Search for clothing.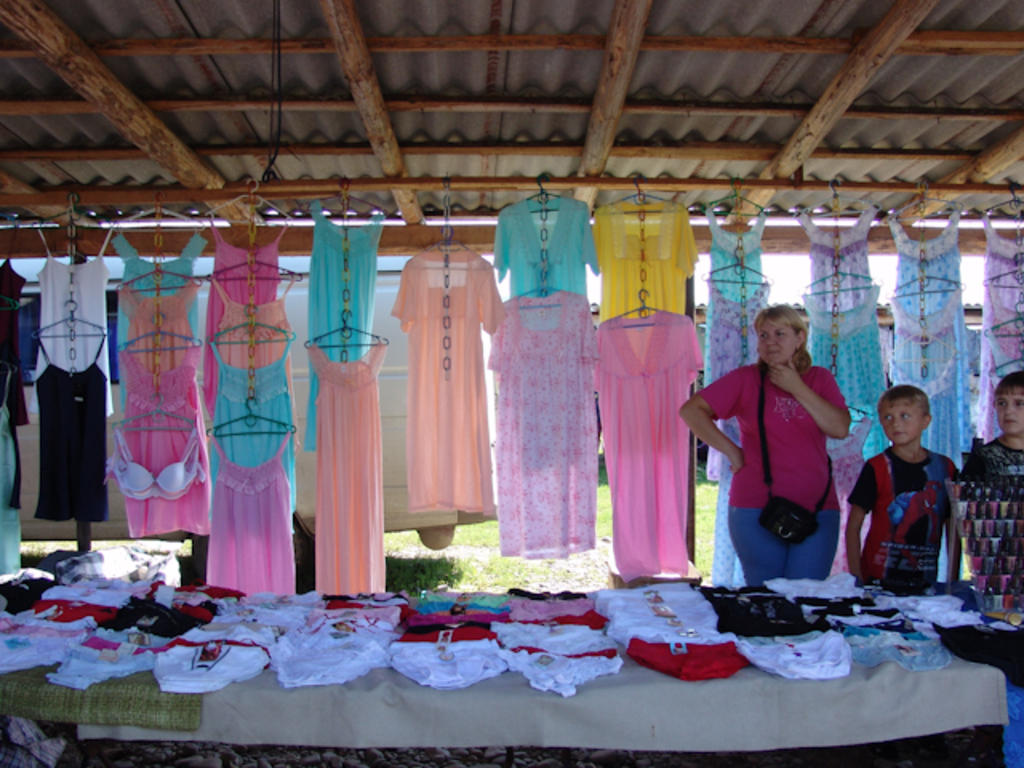
Found at Rect(978, 206, 1022, 442).
